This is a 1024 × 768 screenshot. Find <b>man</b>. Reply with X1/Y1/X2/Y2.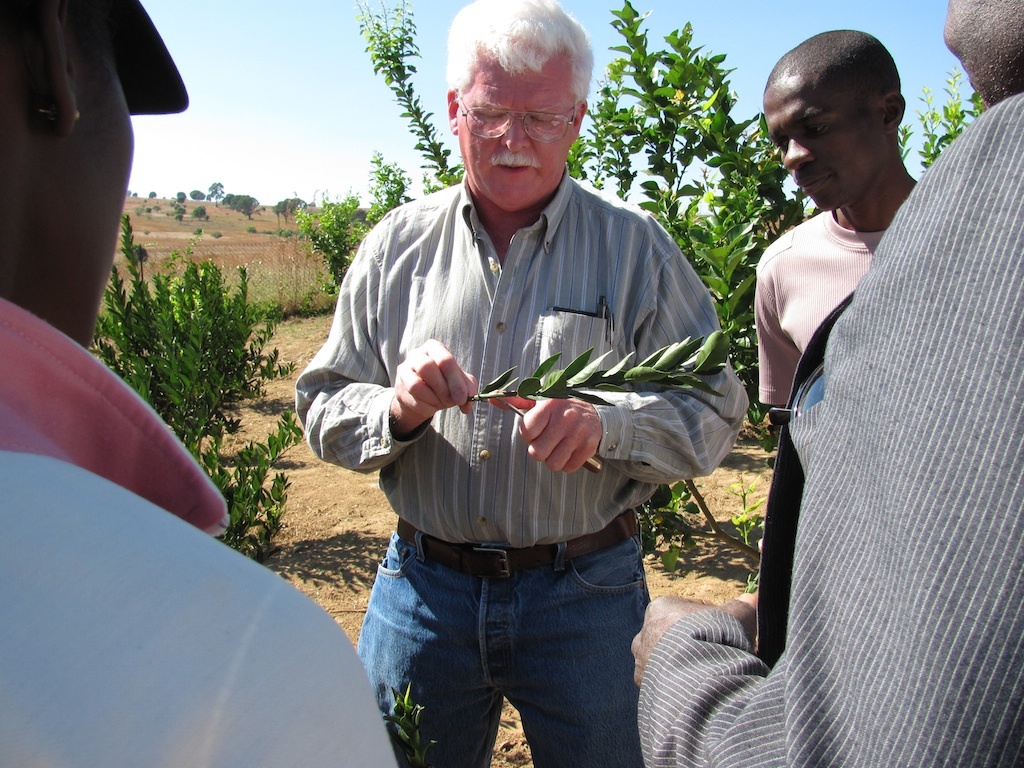
630/0/1023/767.
